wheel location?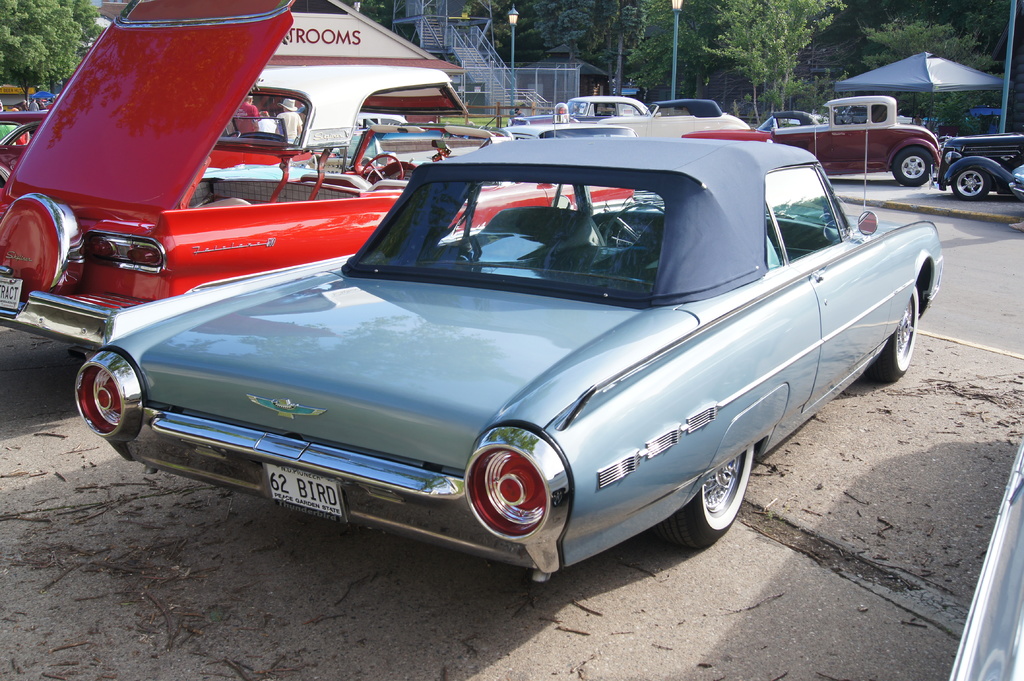
664/453/757/545
